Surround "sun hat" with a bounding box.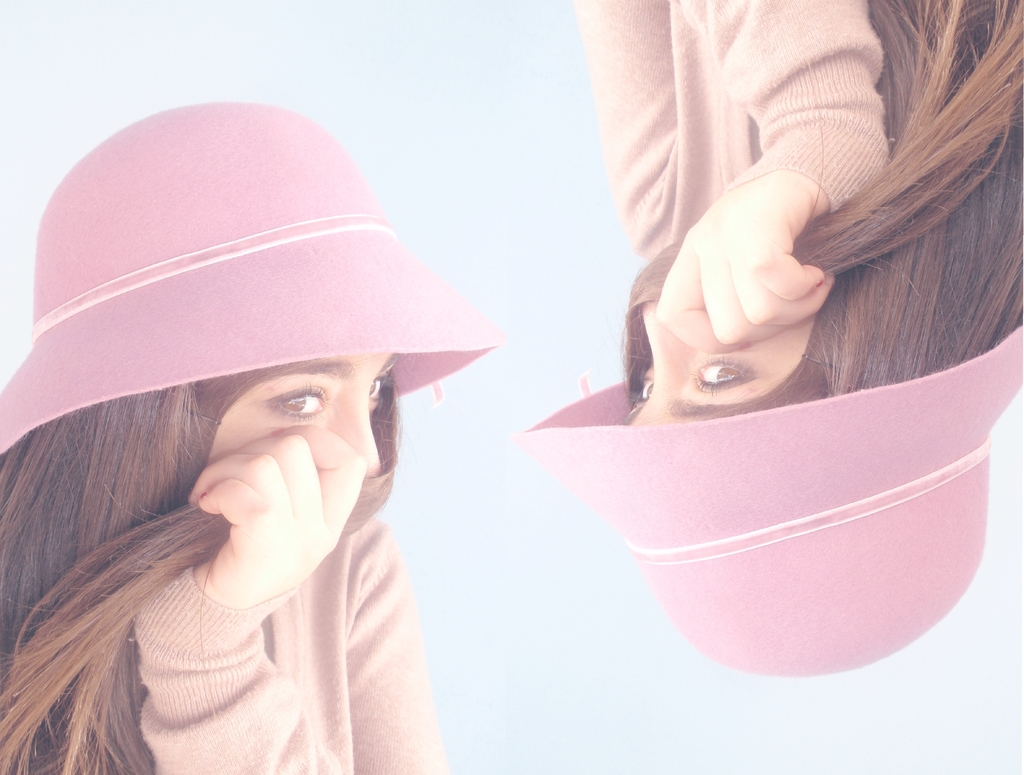
<region>0, 96, 513, 457</region>.
